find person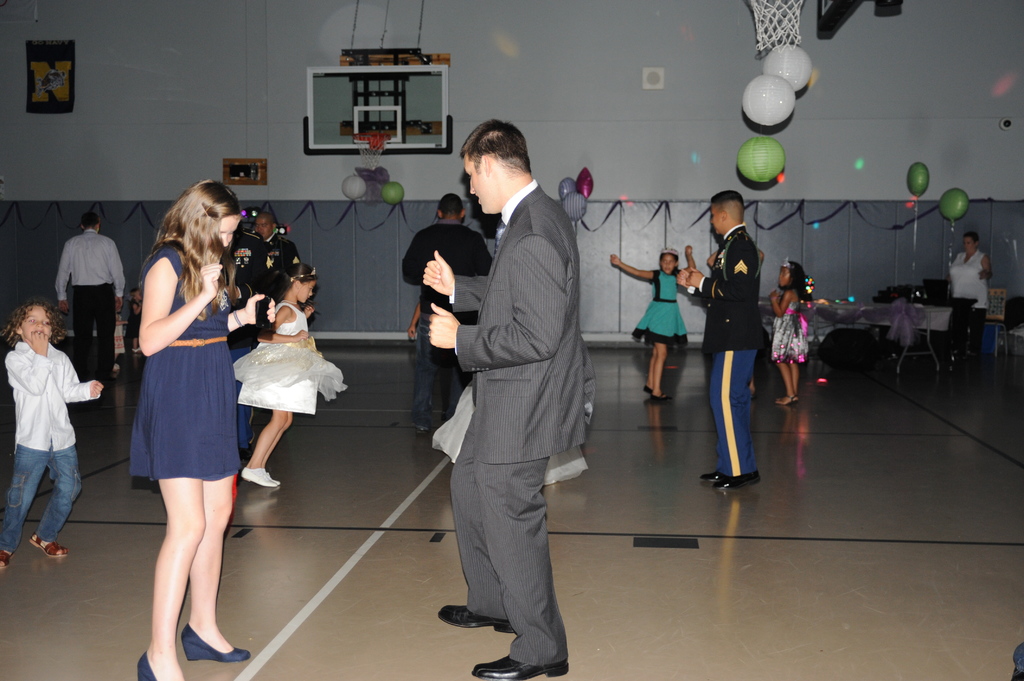
<bbox>257, 211, 295, 277</bbox>
